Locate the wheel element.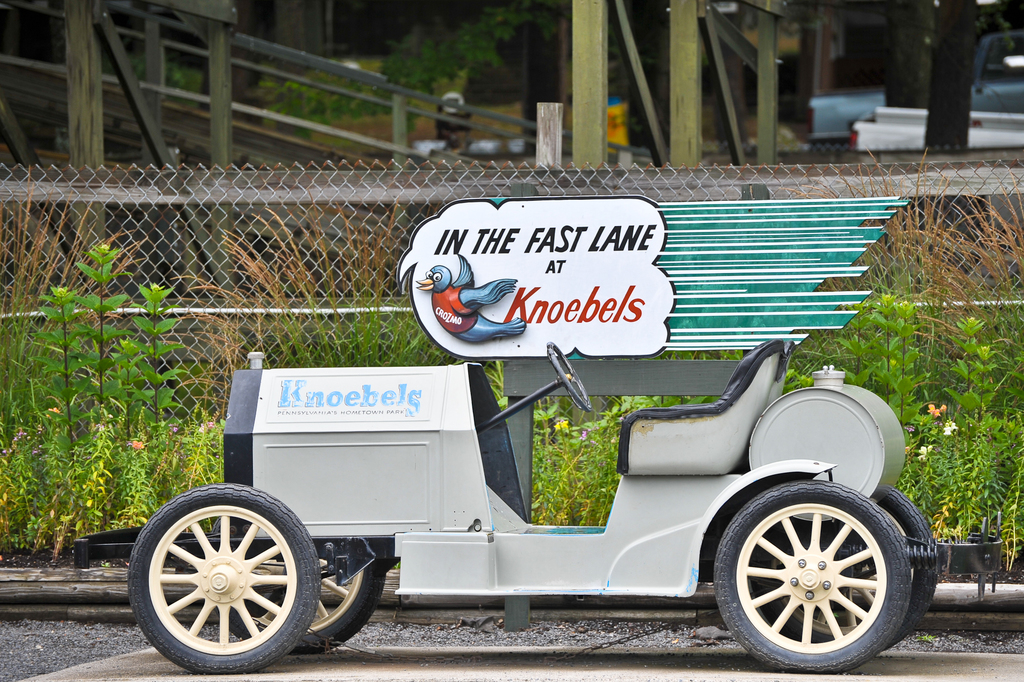
Element bbox: [126, 483, 327, 677].
